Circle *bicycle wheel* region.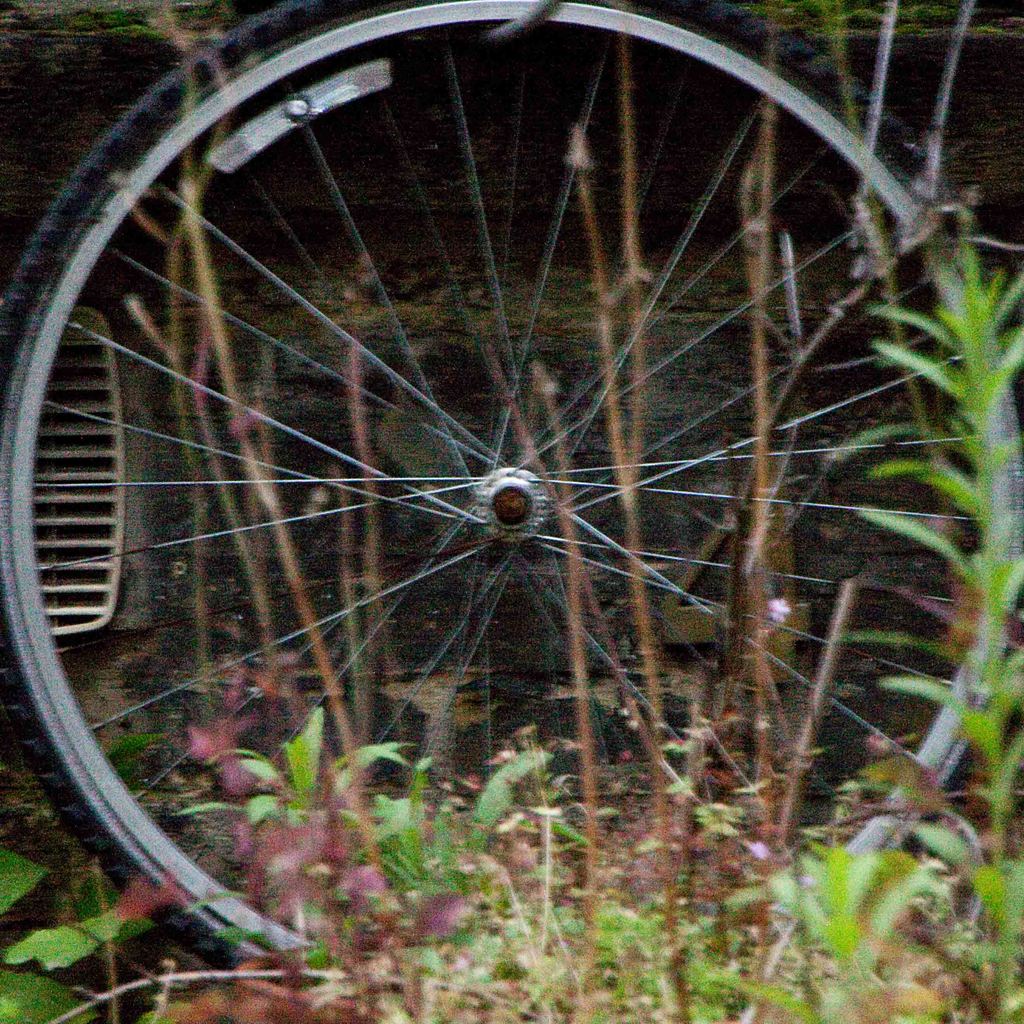
Region: box(0, 0, 1023, 1010).
